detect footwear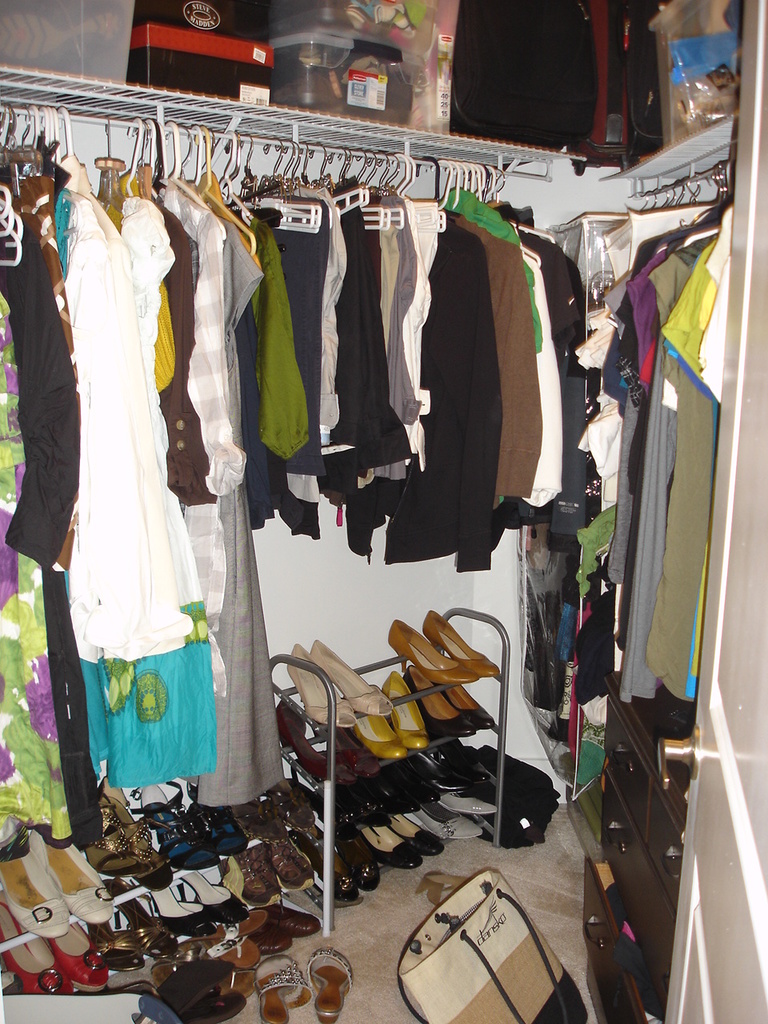
<bbox>286, 831, 382, 902</bbox>
